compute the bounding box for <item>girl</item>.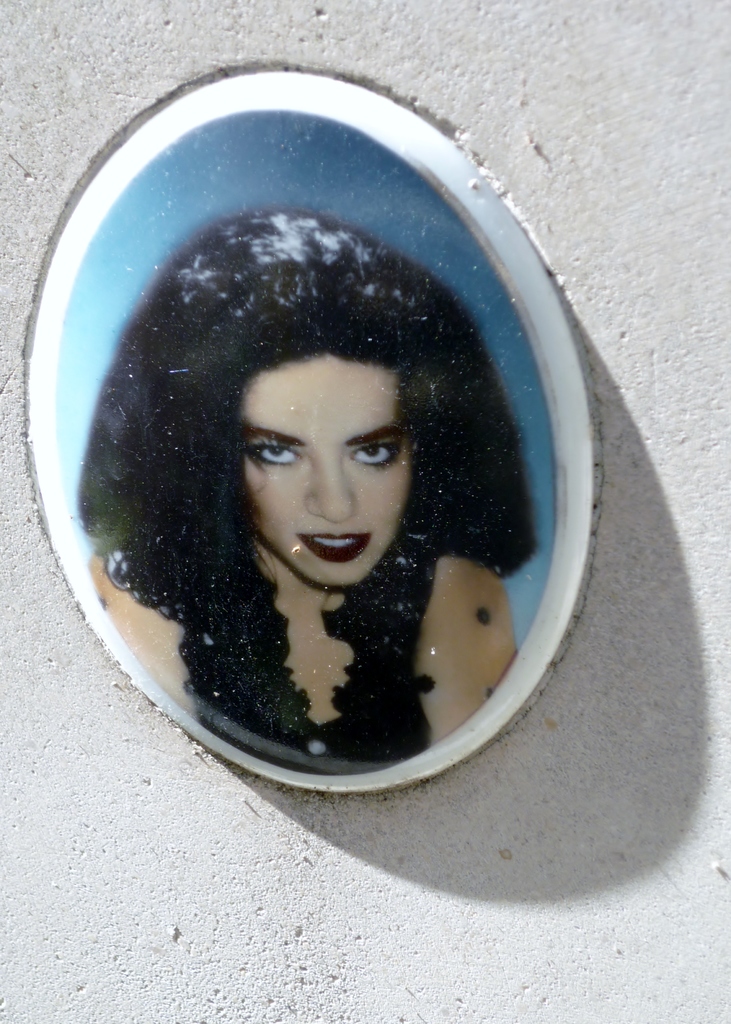
bbox=(84, 211, 542, 780).
